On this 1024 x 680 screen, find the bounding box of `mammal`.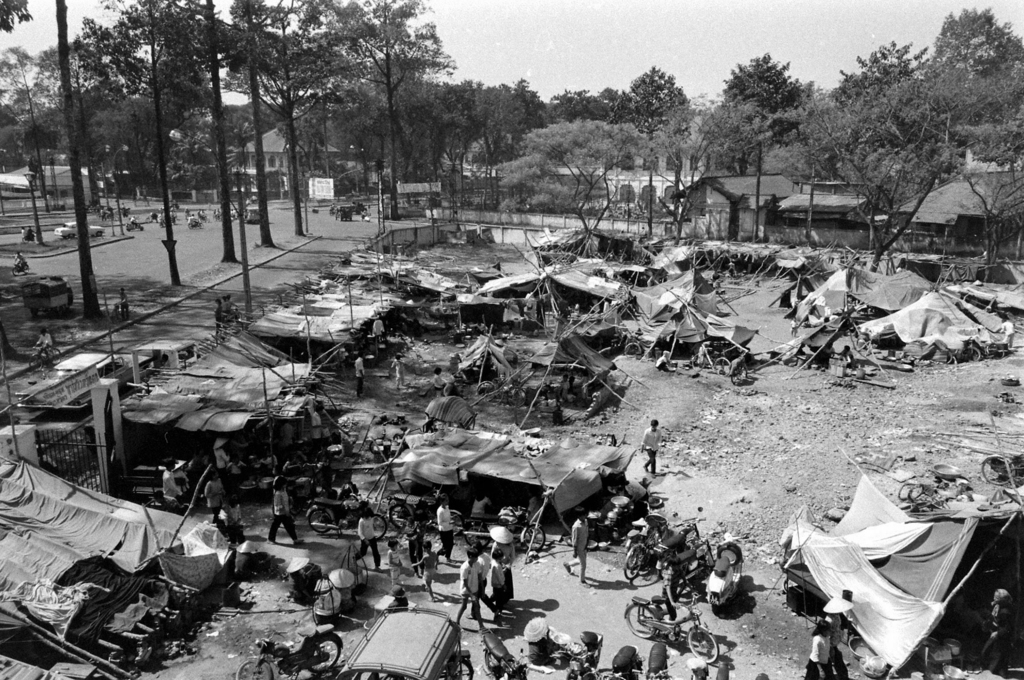
Bounding box: box=[838, 343, 854, 368].
